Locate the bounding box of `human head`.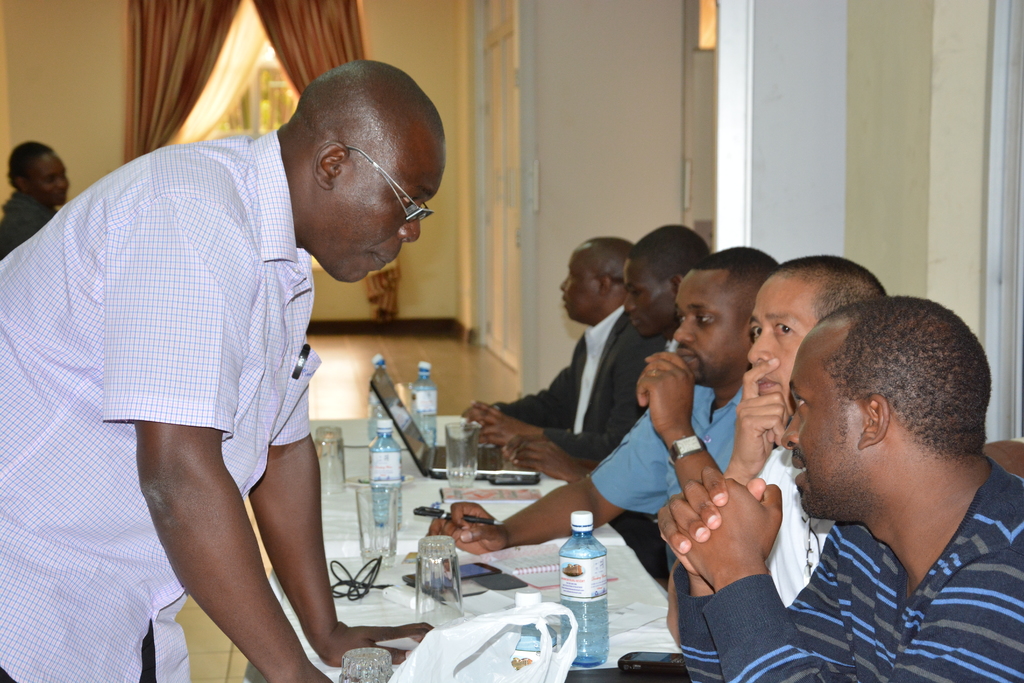
Bounding box: [left=270, top=54, right=442, bottom=283].
